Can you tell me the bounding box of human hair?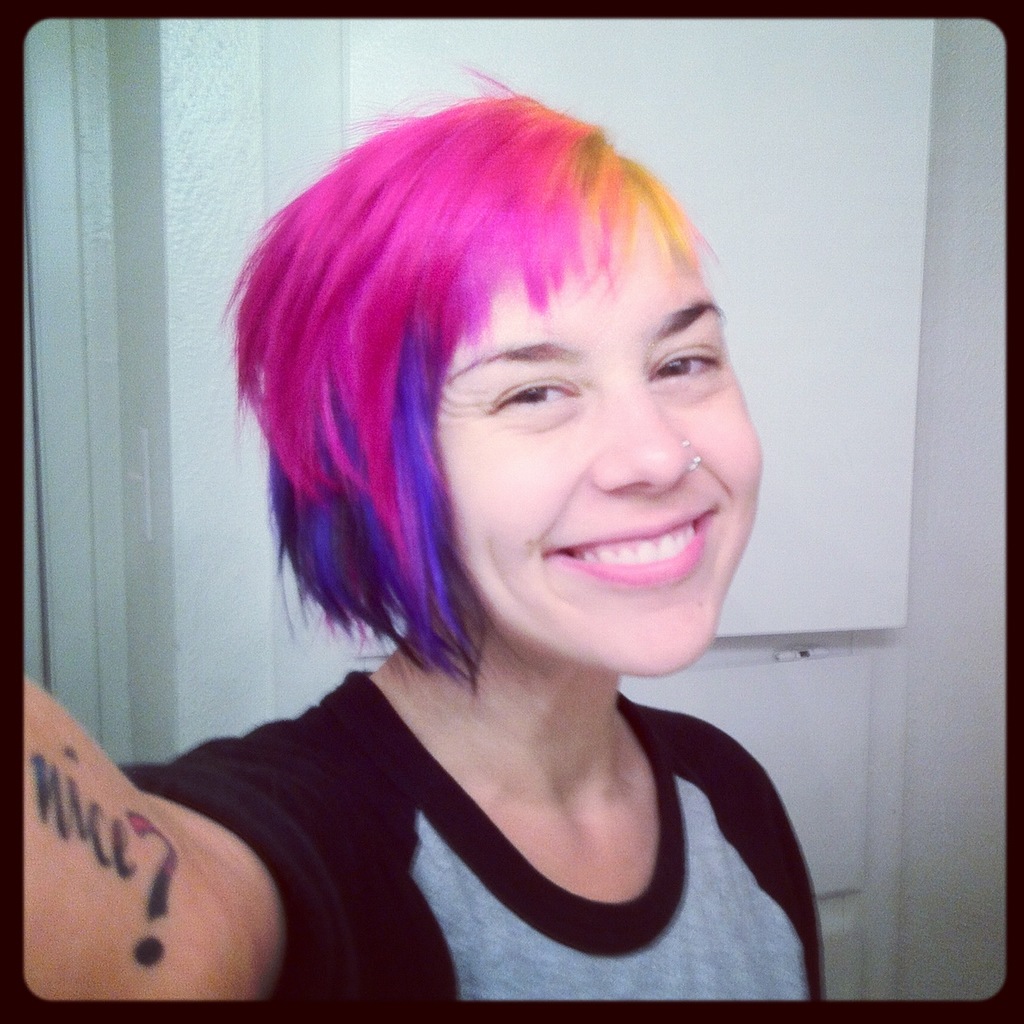
(225,65,737,775).
